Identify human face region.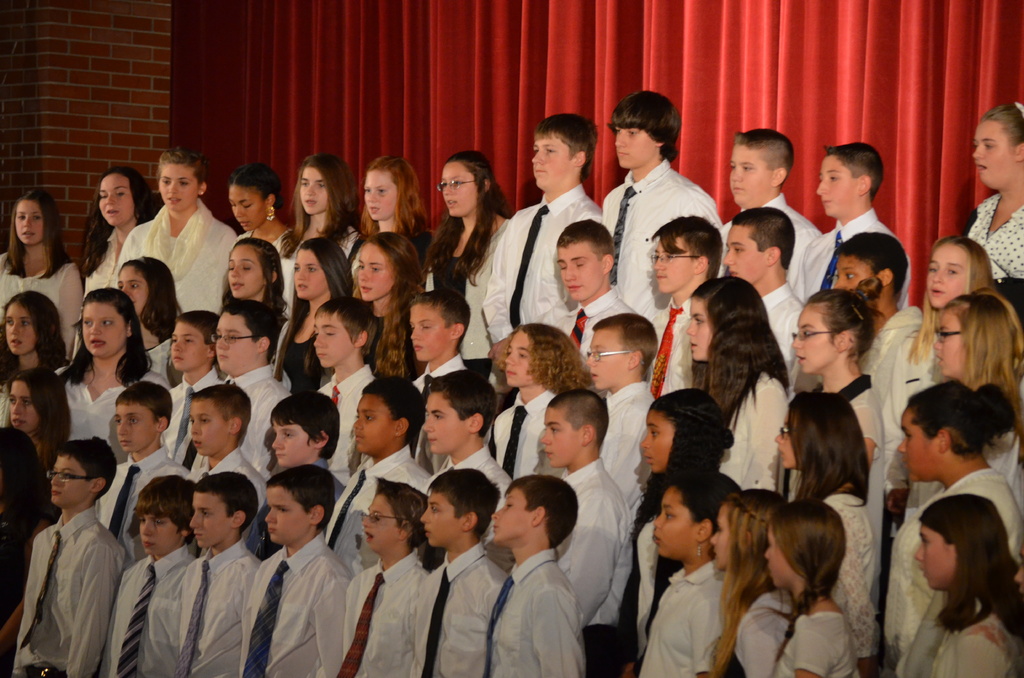
Region: [x1=543, y1=407, x2=582, y2=469].
